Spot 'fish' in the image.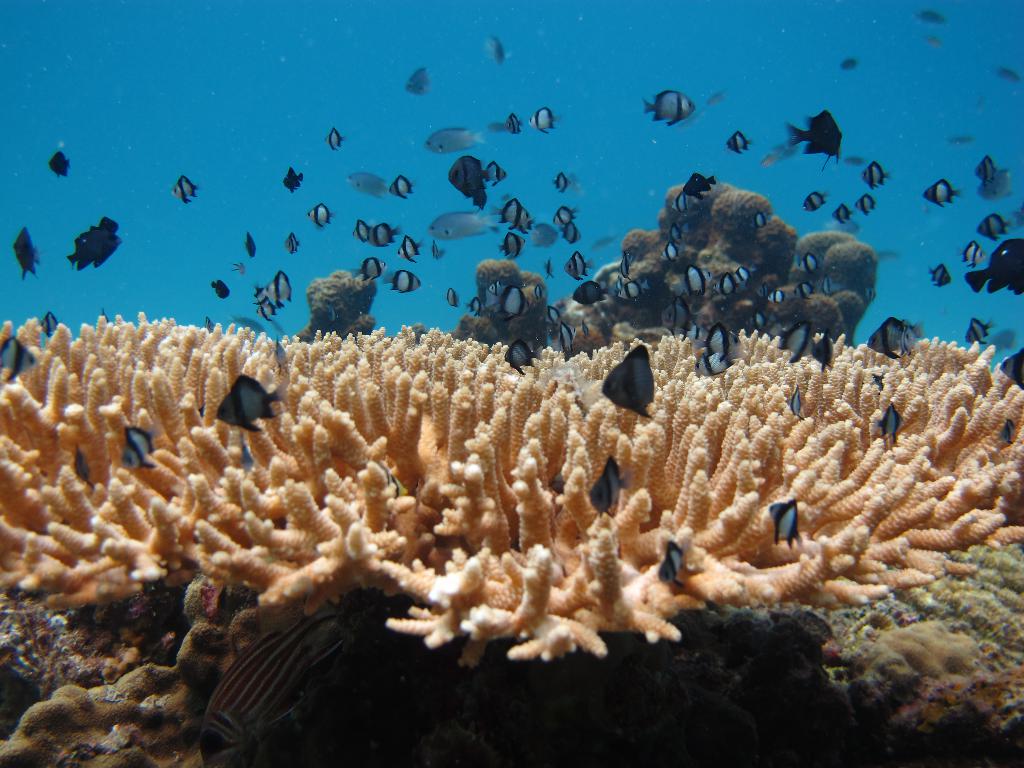
'fish' found at box=[232, 264, 245, 273].
